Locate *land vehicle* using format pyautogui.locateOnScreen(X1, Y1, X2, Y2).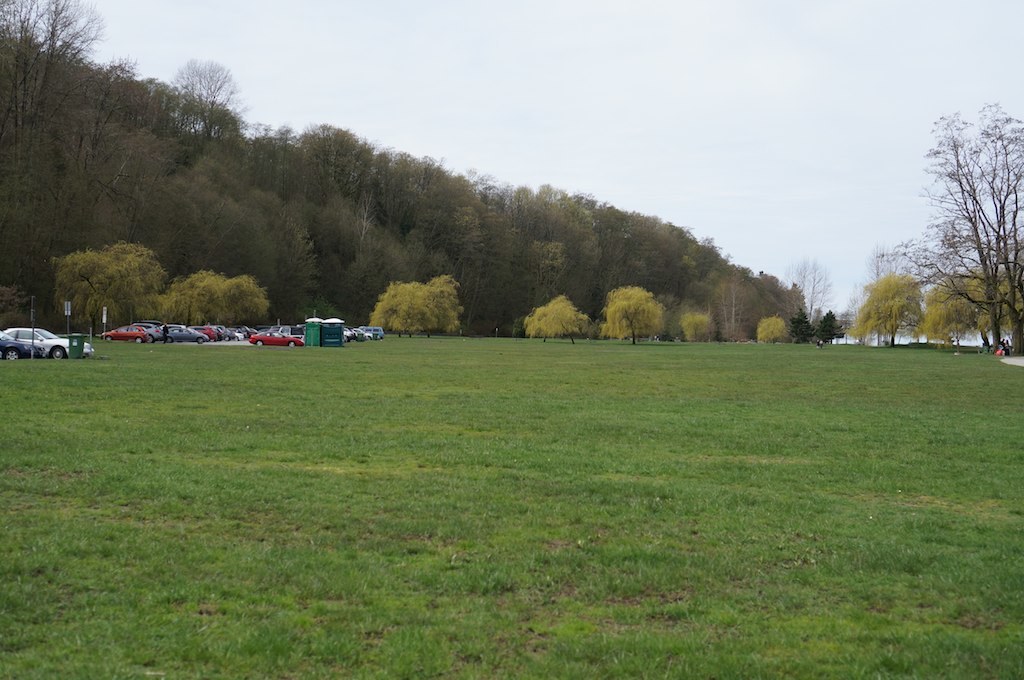
pyautogui.locateOnScreen(131, 320, 165, 344).
